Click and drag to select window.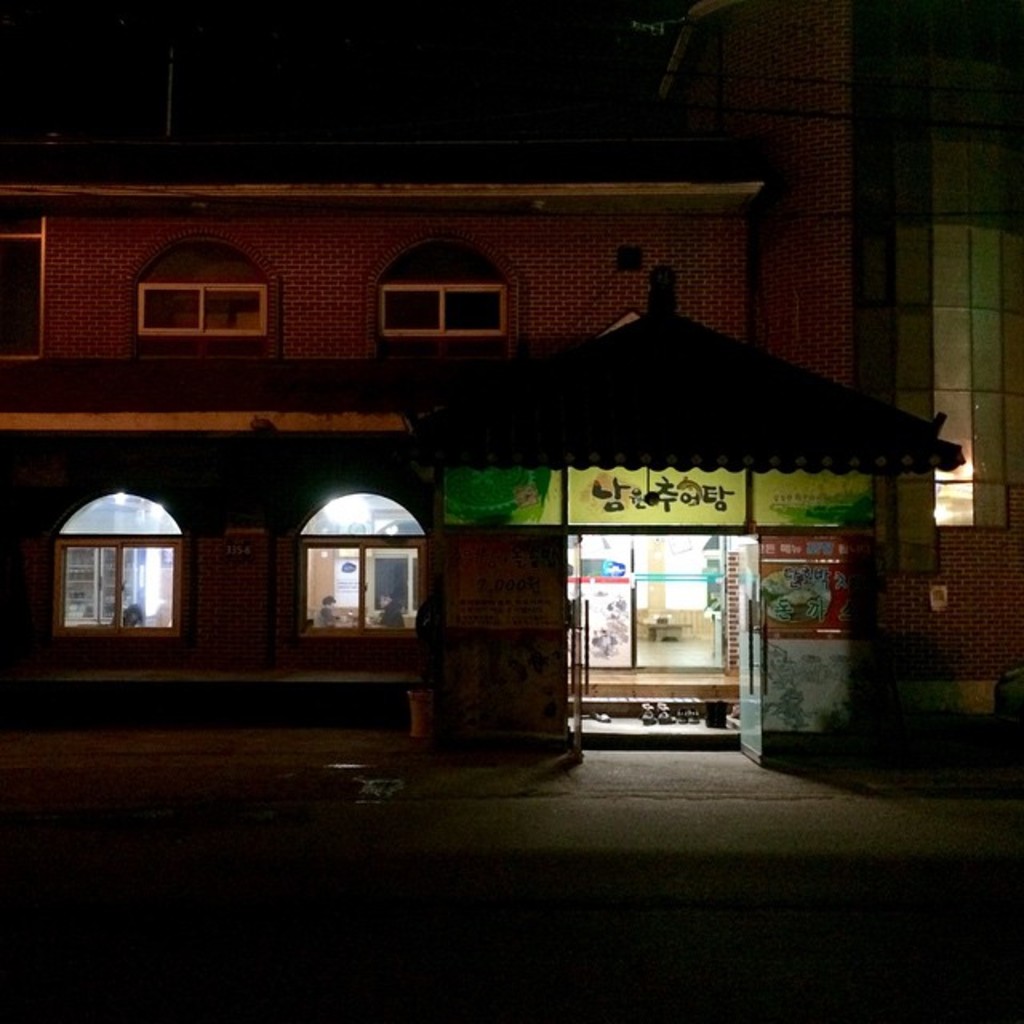
Selection: x1=136, y1=240, x2=290, y2=355.
